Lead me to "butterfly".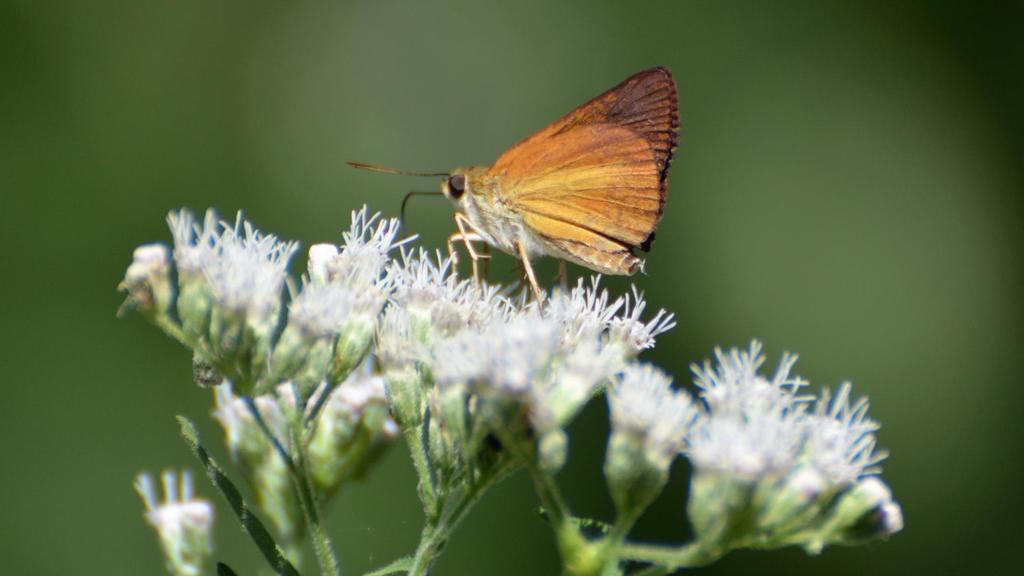
Lead to [x1=339, y1=60, x2=691, y2=301].
